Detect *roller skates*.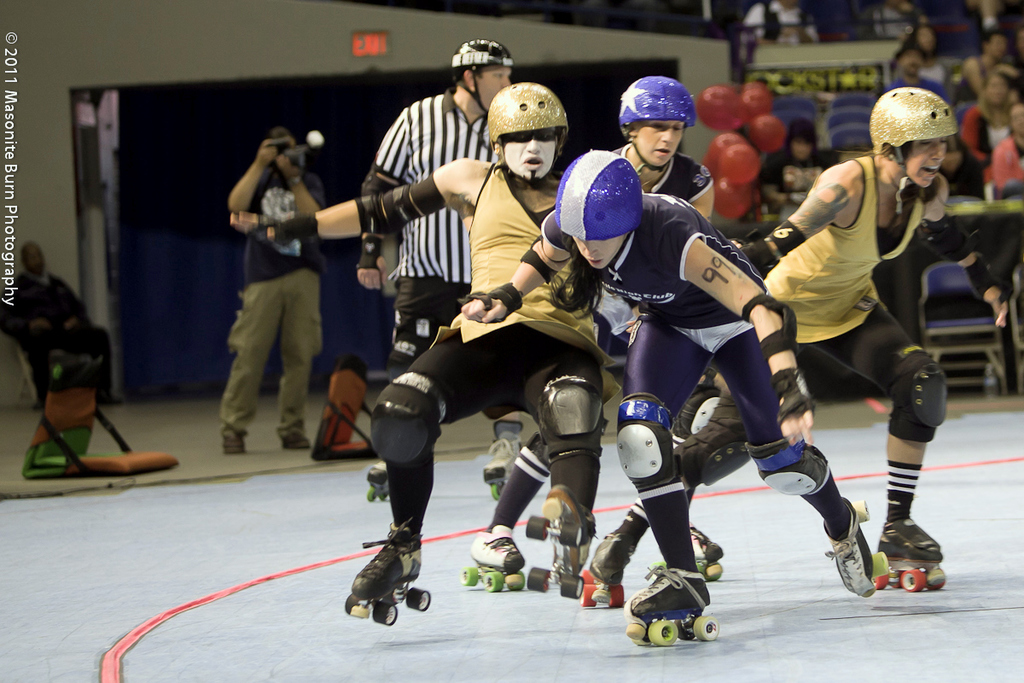
Detected at crop(362, 458, 391, 505).
